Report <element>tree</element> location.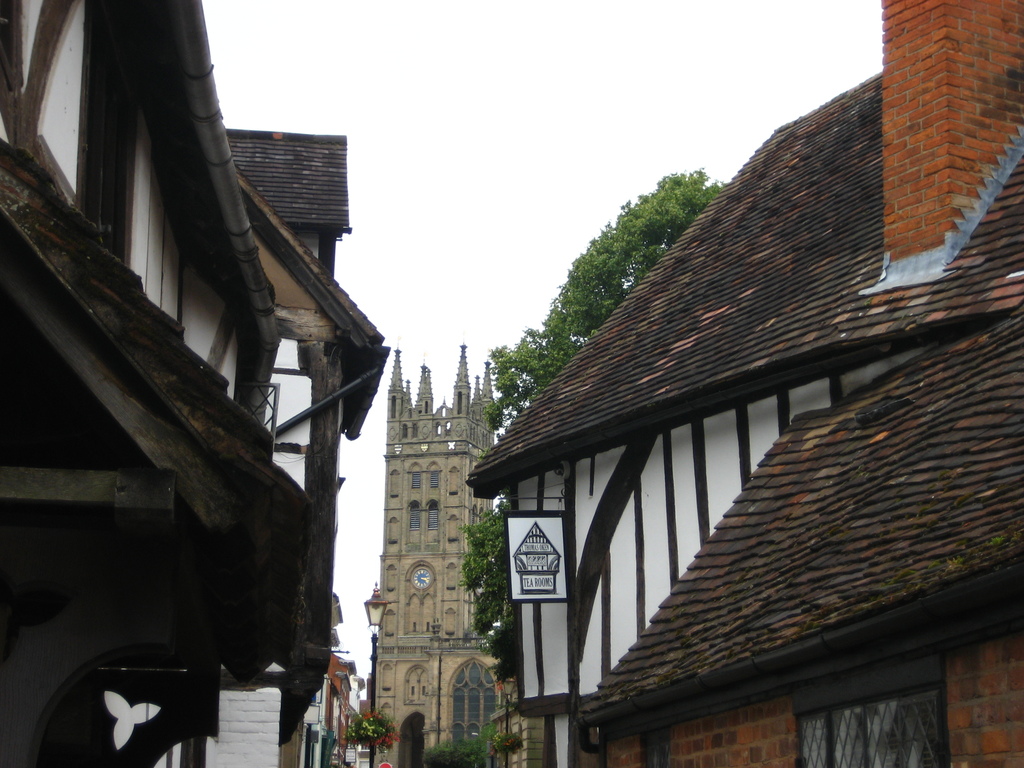
Report: box=[424, 725, 503, 767].
